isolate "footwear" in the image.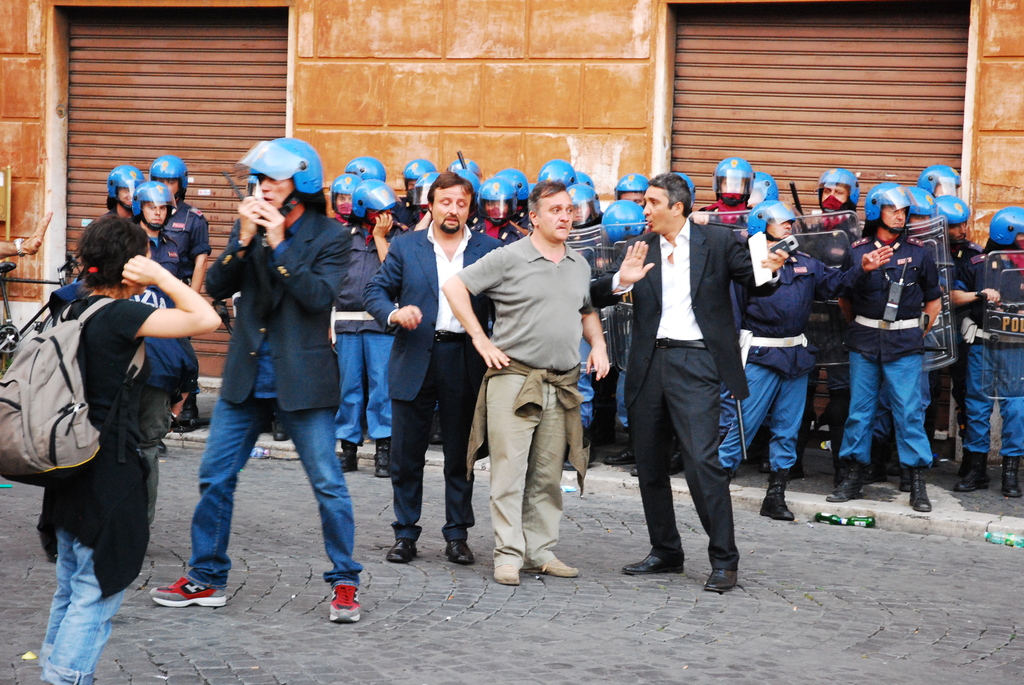
Isolated region: 371,437,388,479.
